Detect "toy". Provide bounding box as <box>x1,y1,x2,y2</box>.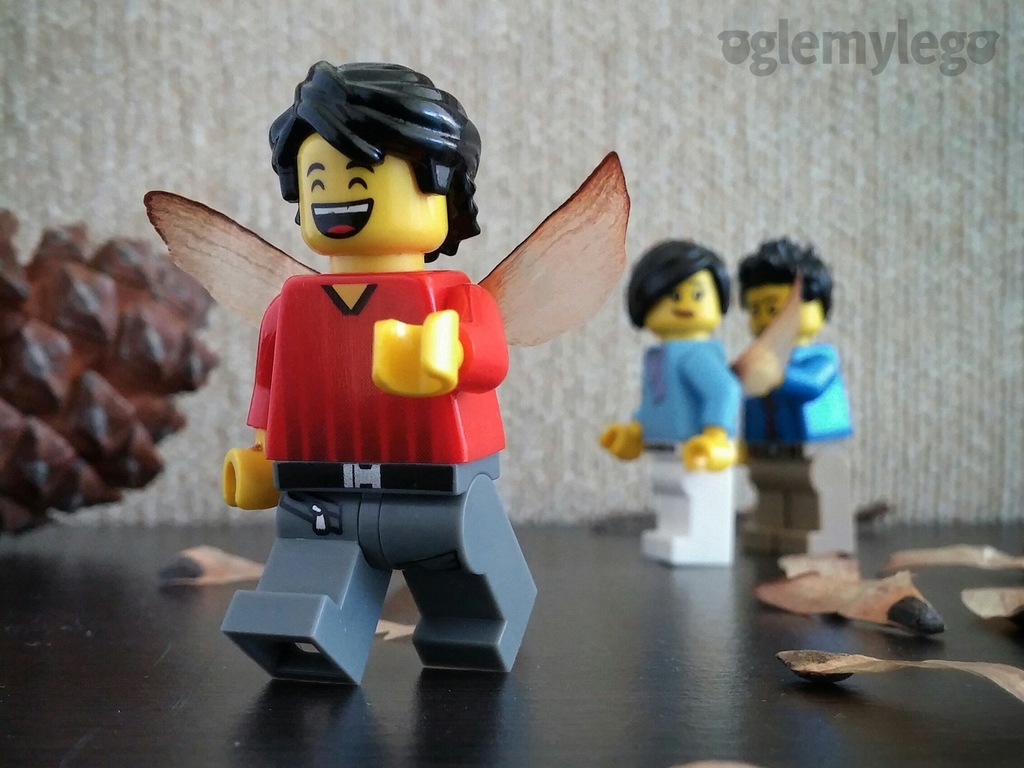
<box>724,228,862,555</box>.
